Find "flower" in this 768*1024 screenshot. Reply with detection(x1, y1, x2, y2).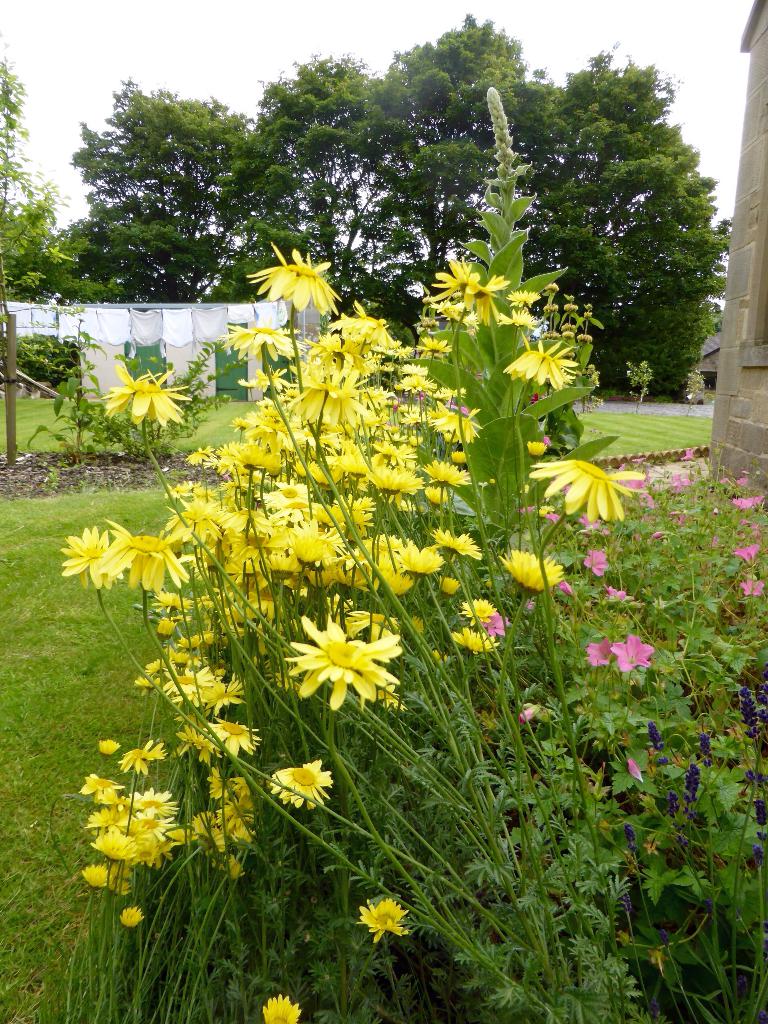
detection(716, 473, 726, 490).
